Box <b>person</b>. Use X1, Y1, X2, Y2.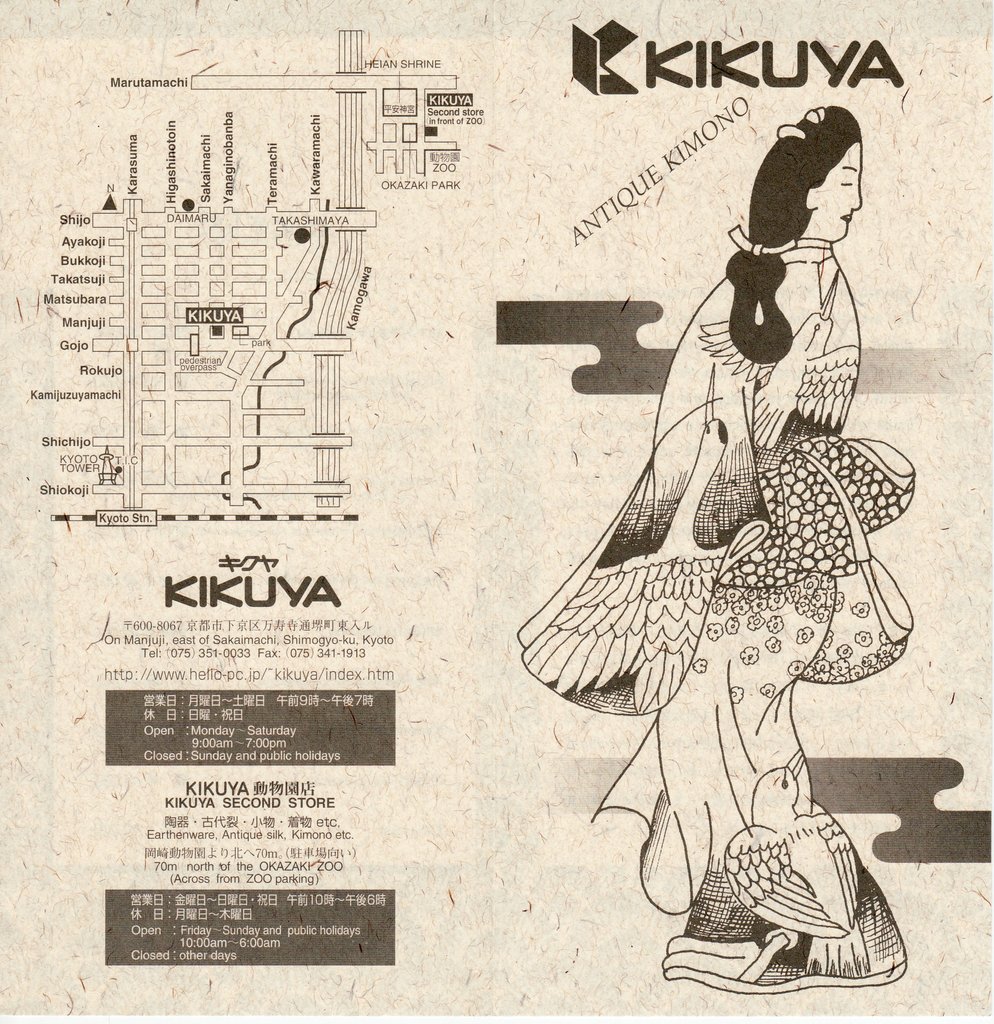
553, 119, 915, 980.
